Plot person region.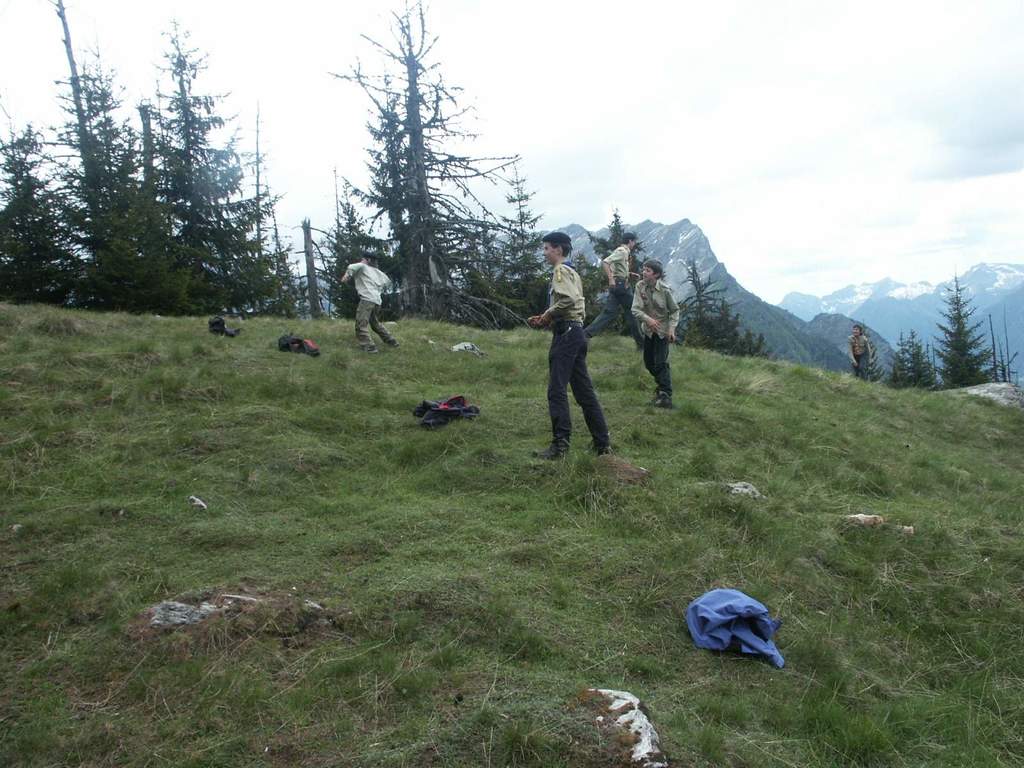
Plotted at crop(524, 230, 610, 456).
